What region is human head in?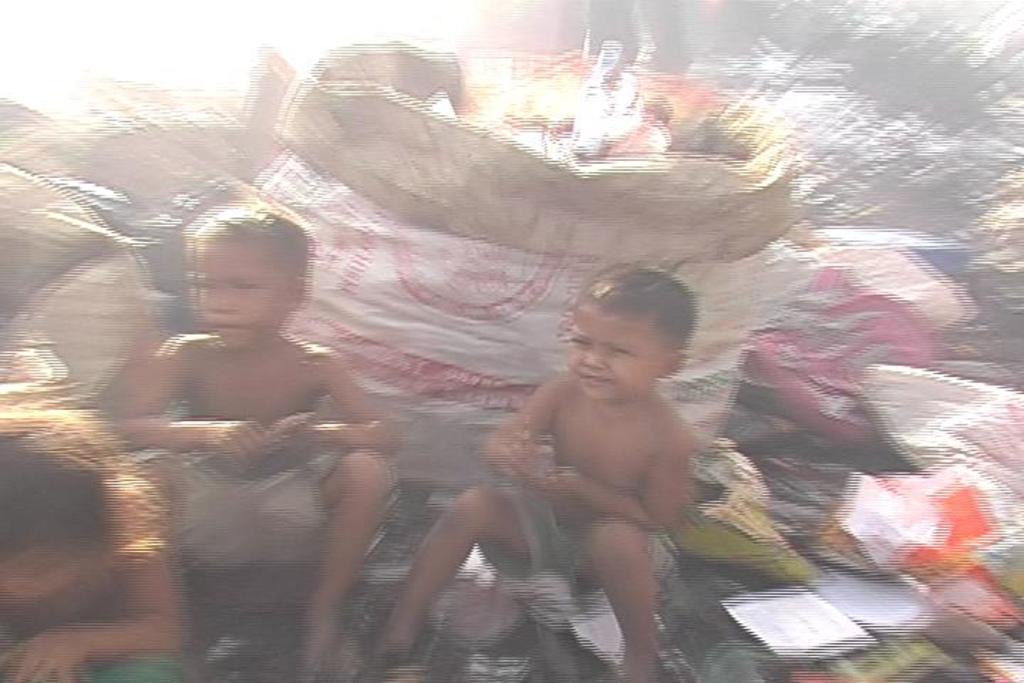
x1=558 y1=276 x2=695 y2=410.
